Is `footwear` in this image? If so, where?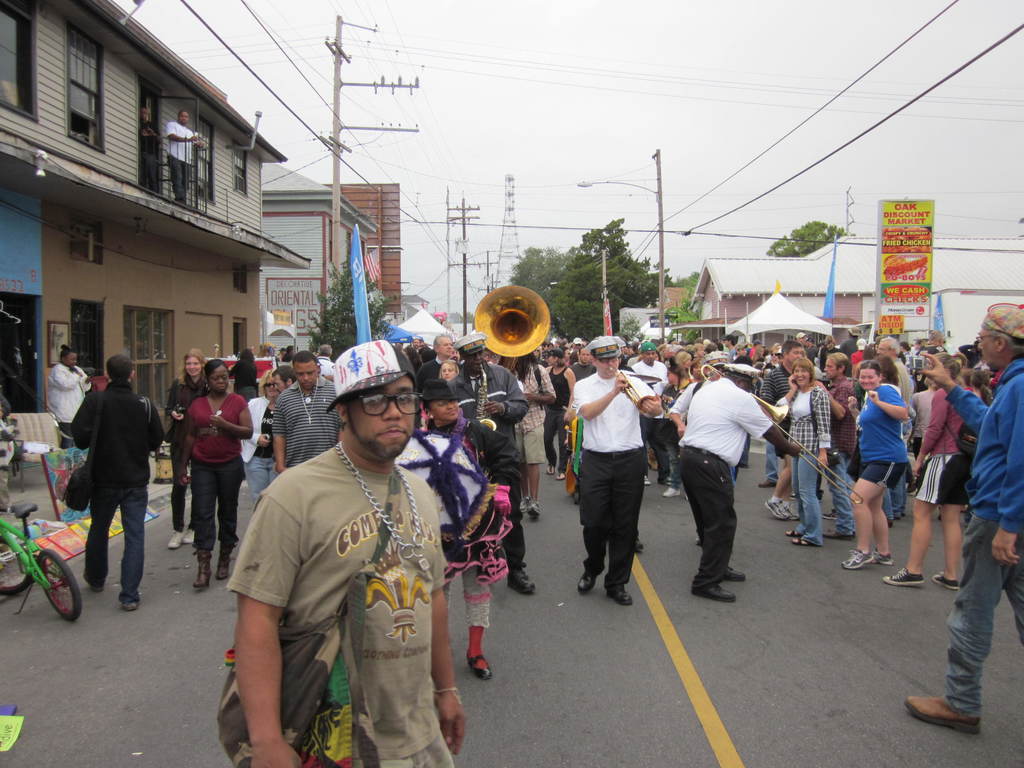
Yes, at (909, 695, 982, 735).
